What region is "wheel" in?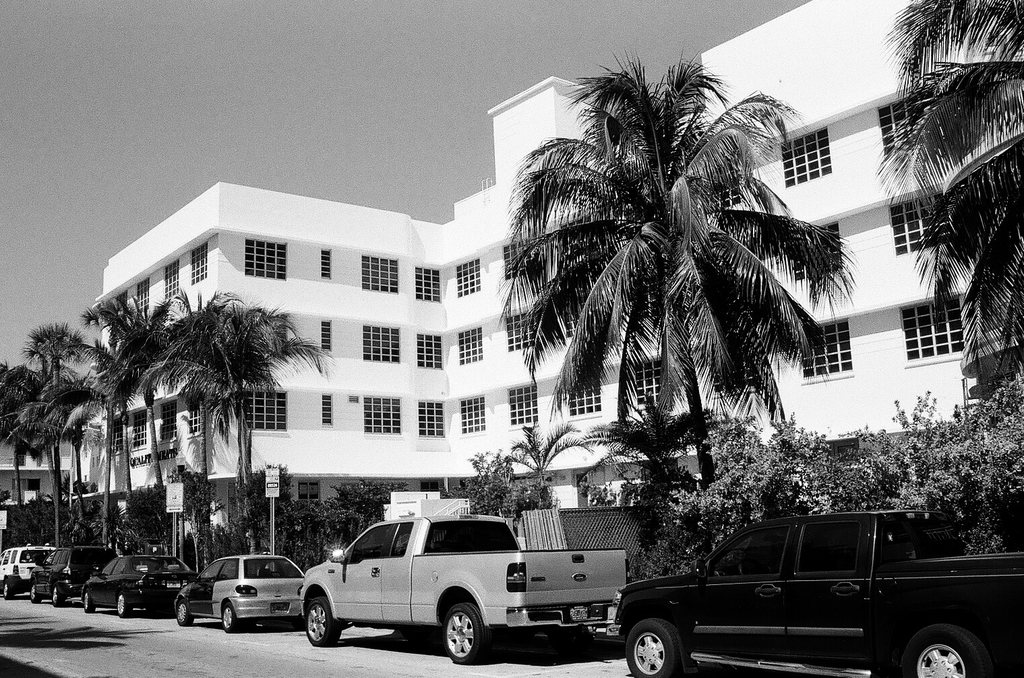
(444,603,488,660).
